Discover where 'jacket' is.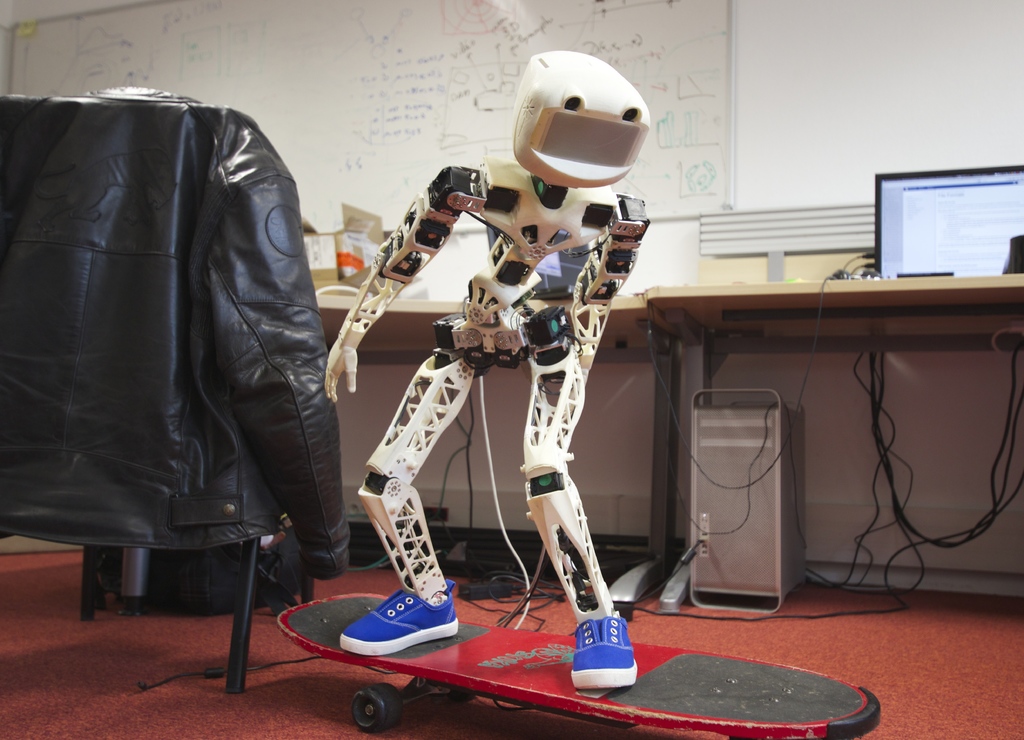
Discovered at (0,36,317,591).
